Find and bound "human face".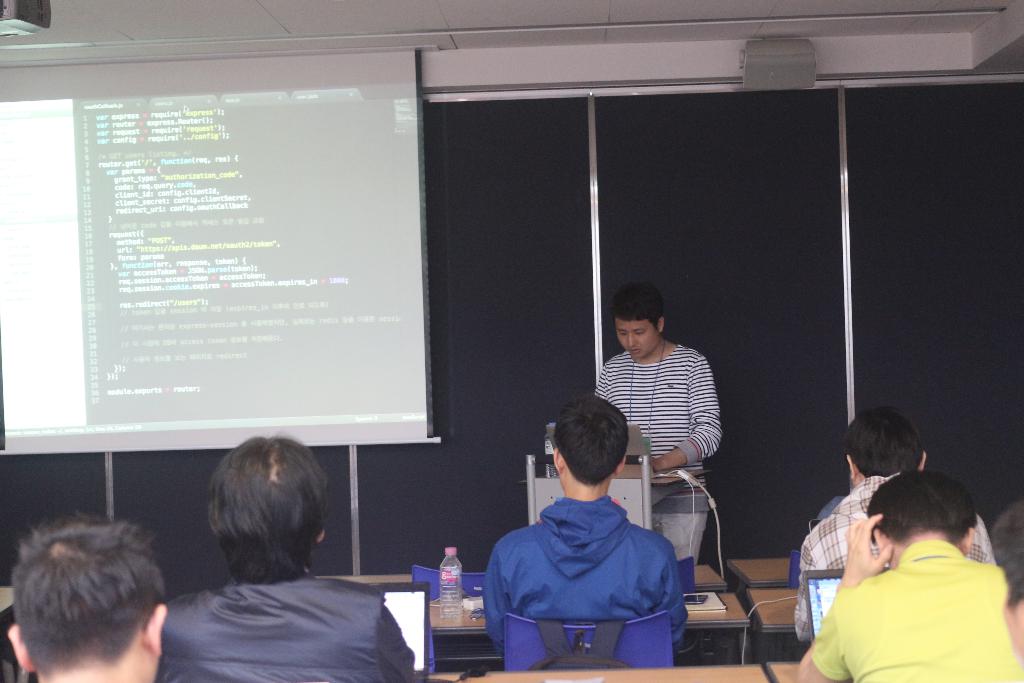
Bound: (x1=616, y1=322, x2=659, y2=359).
